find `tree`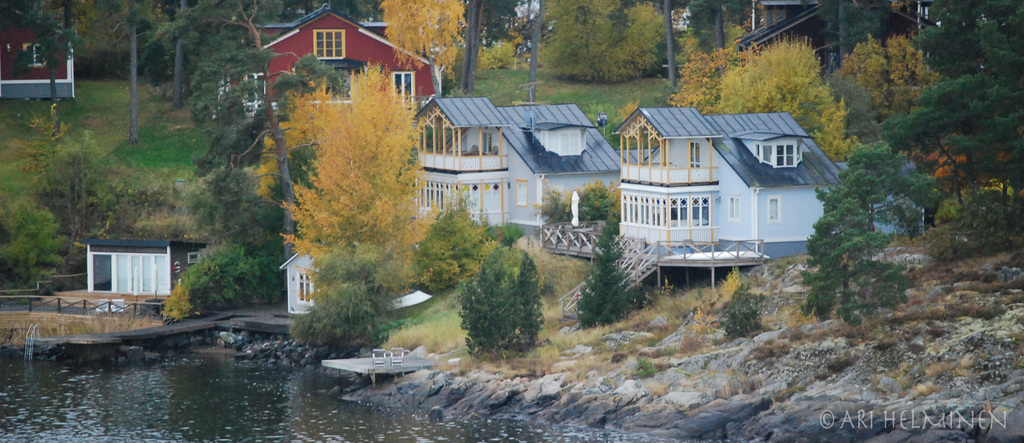
92 0 159 147
